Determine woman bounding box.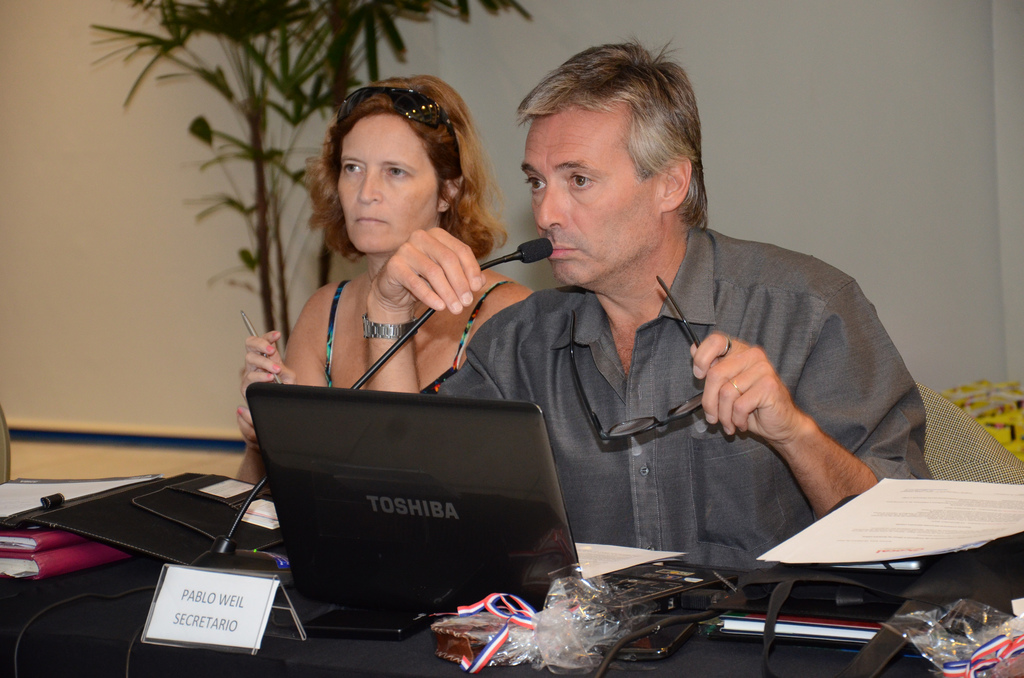
Determined: bbox=[232, 72, 532, 461].
